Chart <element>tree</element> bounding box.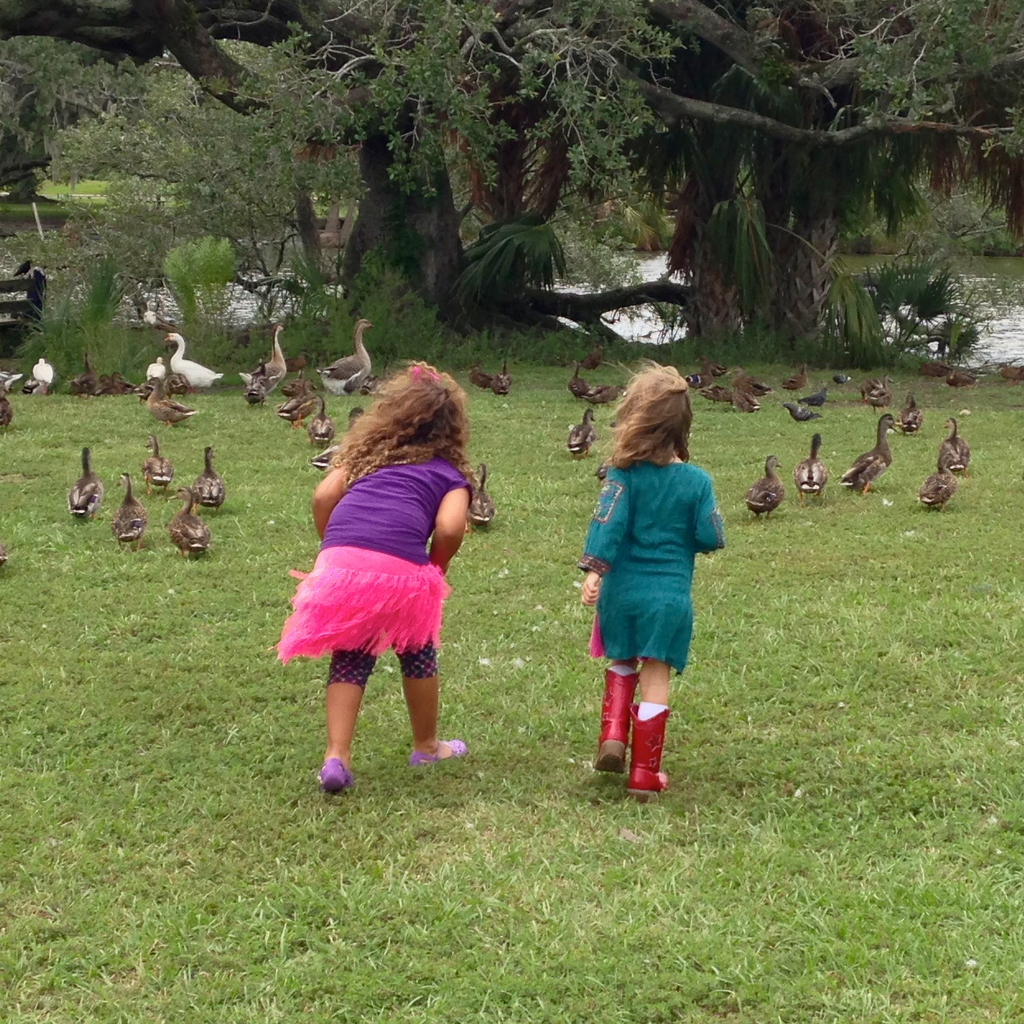
Charted: <region>0, 0, 1014, 353</region>.
